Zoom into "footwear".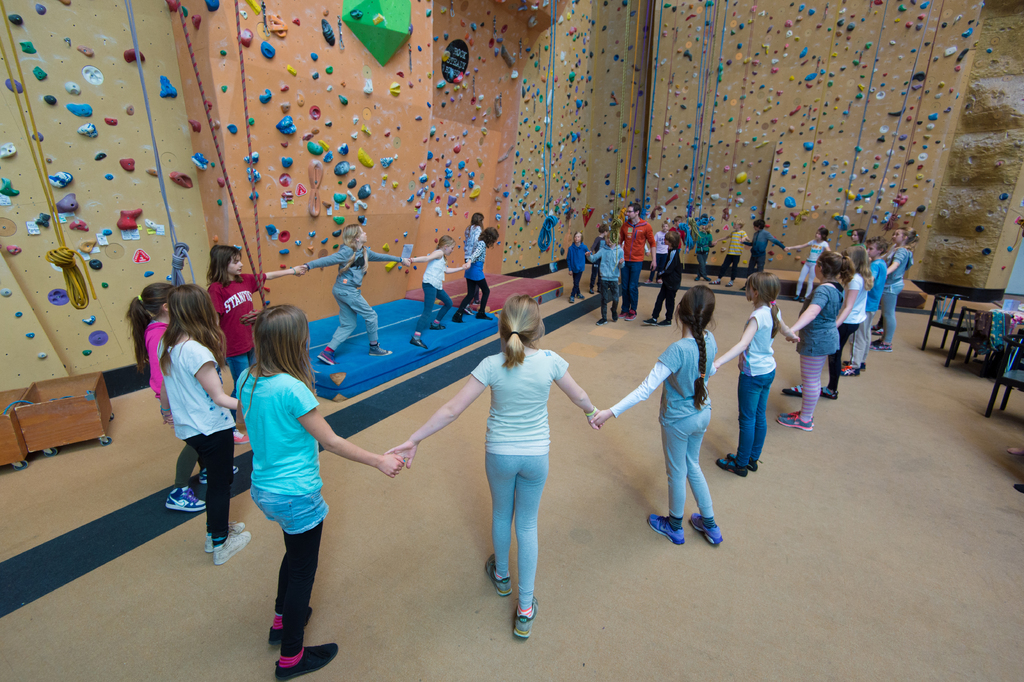
Zoom target: l=649, t=513, r=686, b=544.
